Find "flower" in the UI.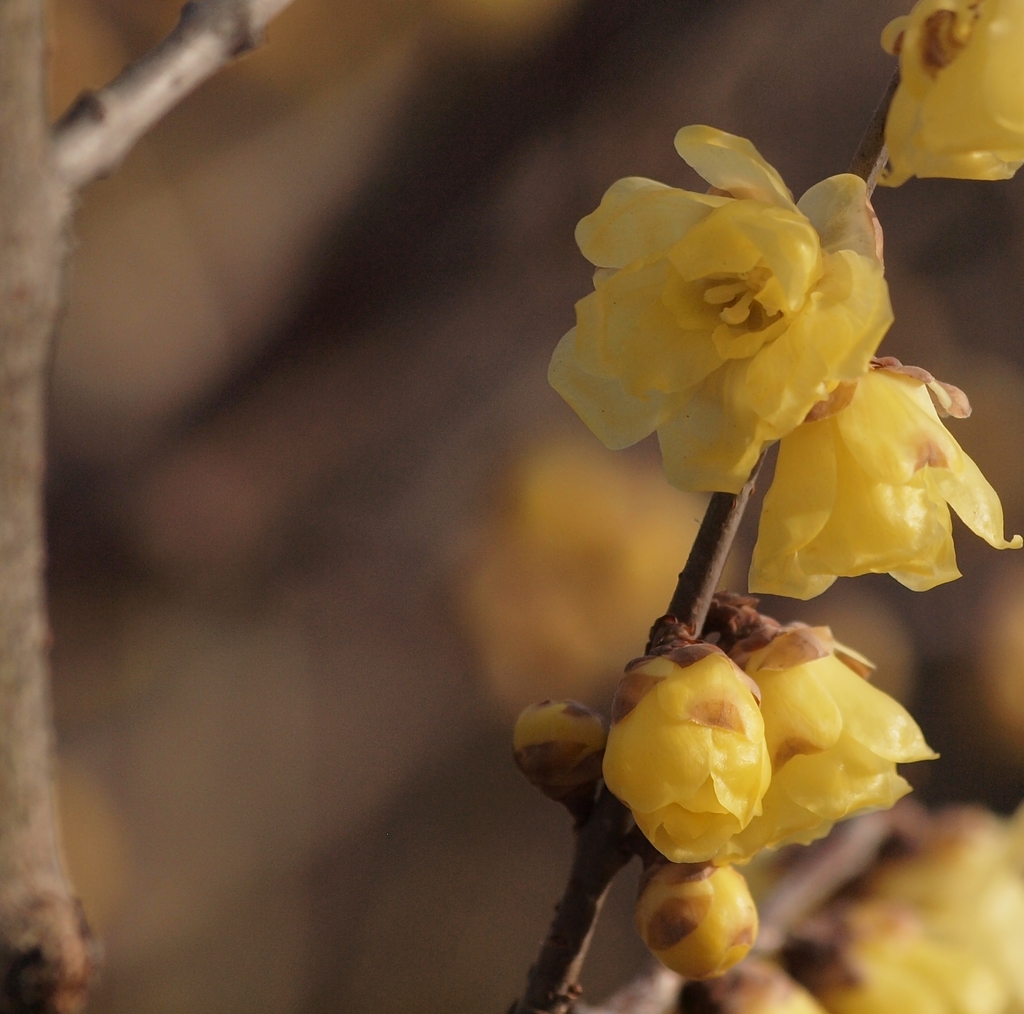
UI element at region(717, 605, 946, 863).
